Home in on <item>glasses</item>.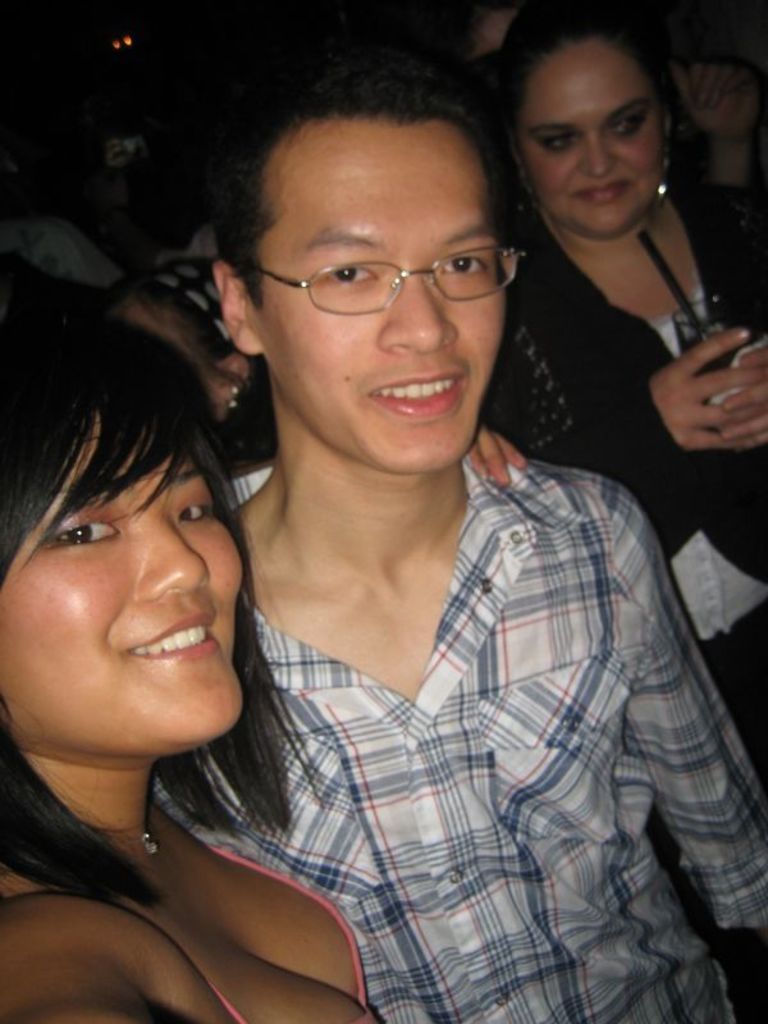
Homed in at 241 216 530 306.
